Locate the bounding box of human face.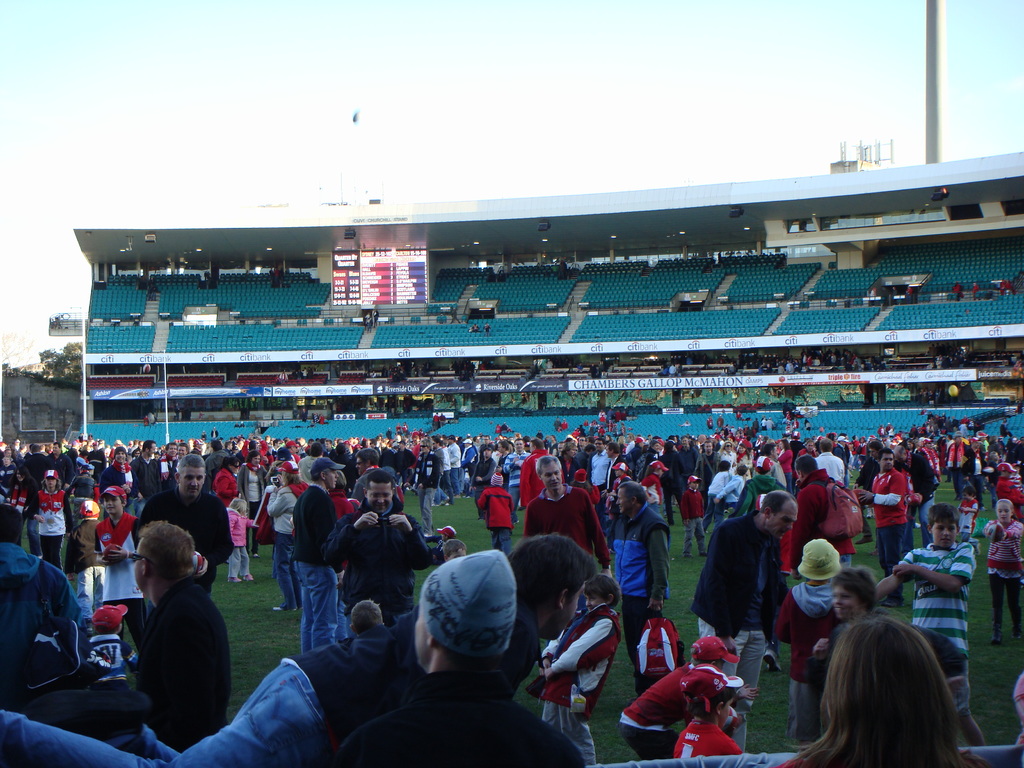
Bounding box: [250,454,261,465].
